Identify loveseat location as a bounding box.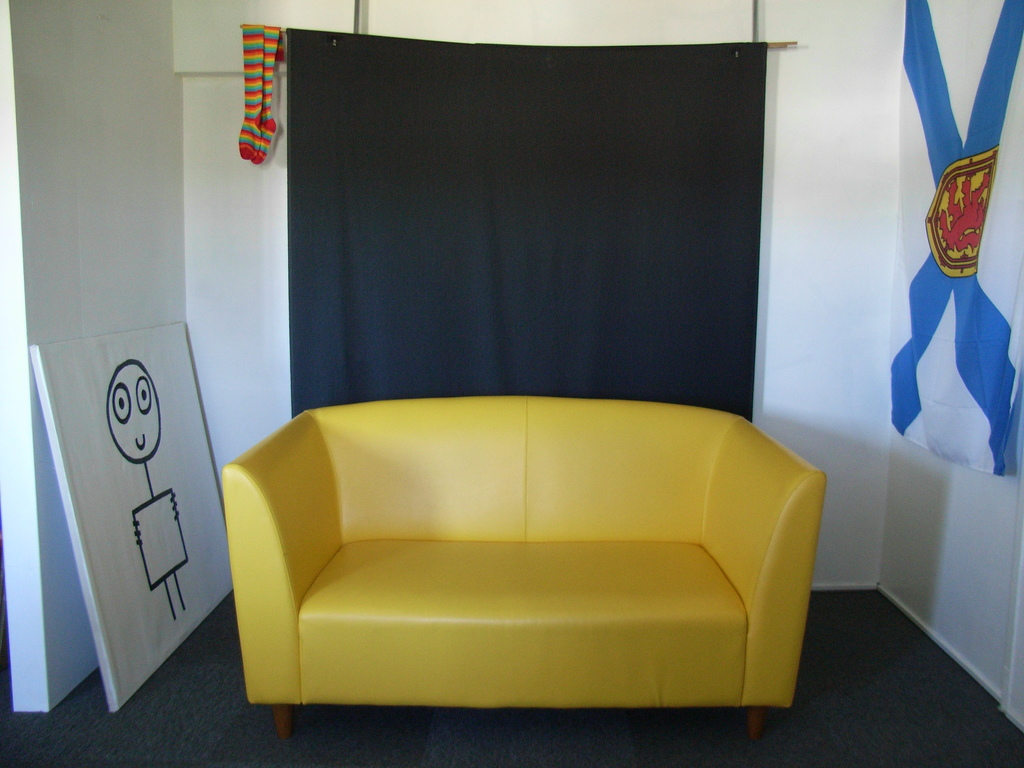
l=219, t=384, r=826, b=737.
